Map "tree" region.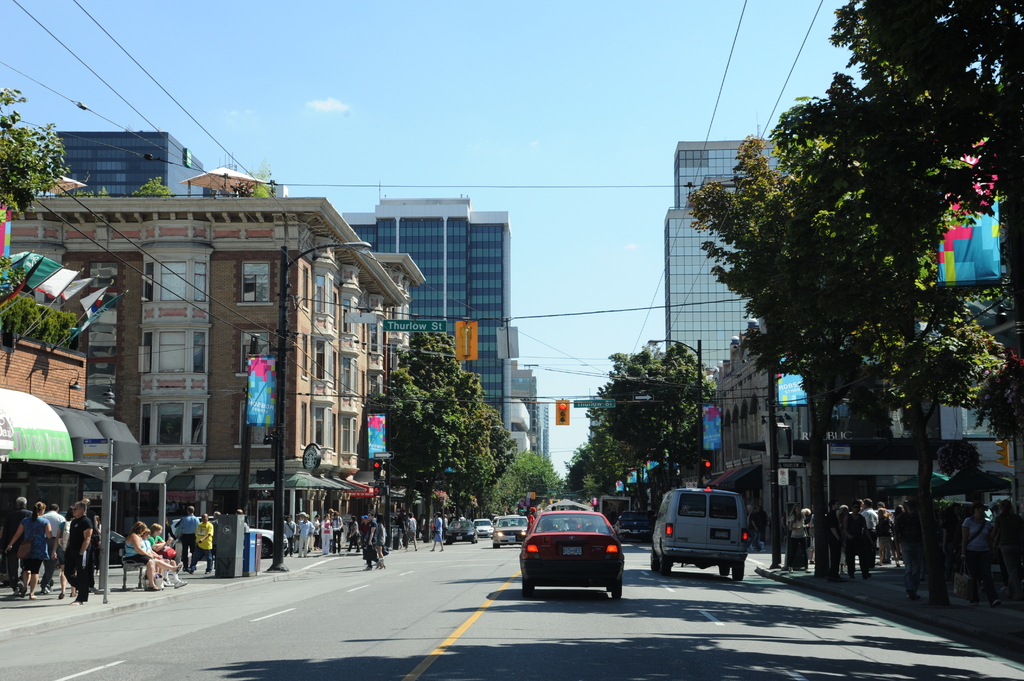
Mapped to region(52, 188, 110, 198).
